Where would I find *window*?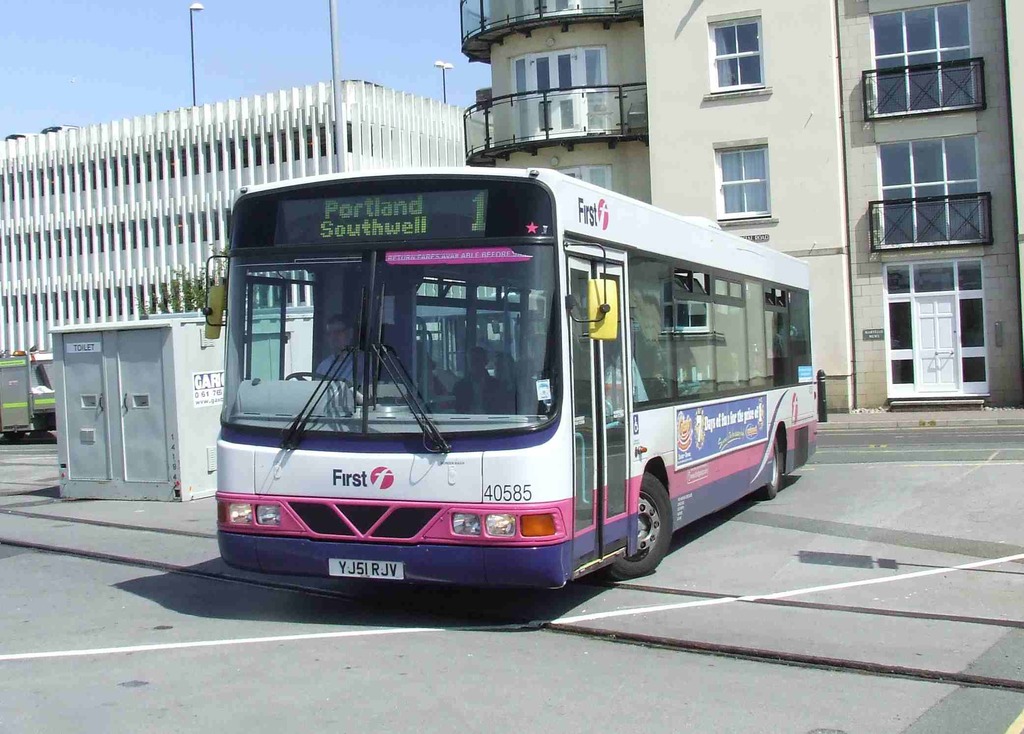
At x1=954, y1=293, x2=984, y2=384.
